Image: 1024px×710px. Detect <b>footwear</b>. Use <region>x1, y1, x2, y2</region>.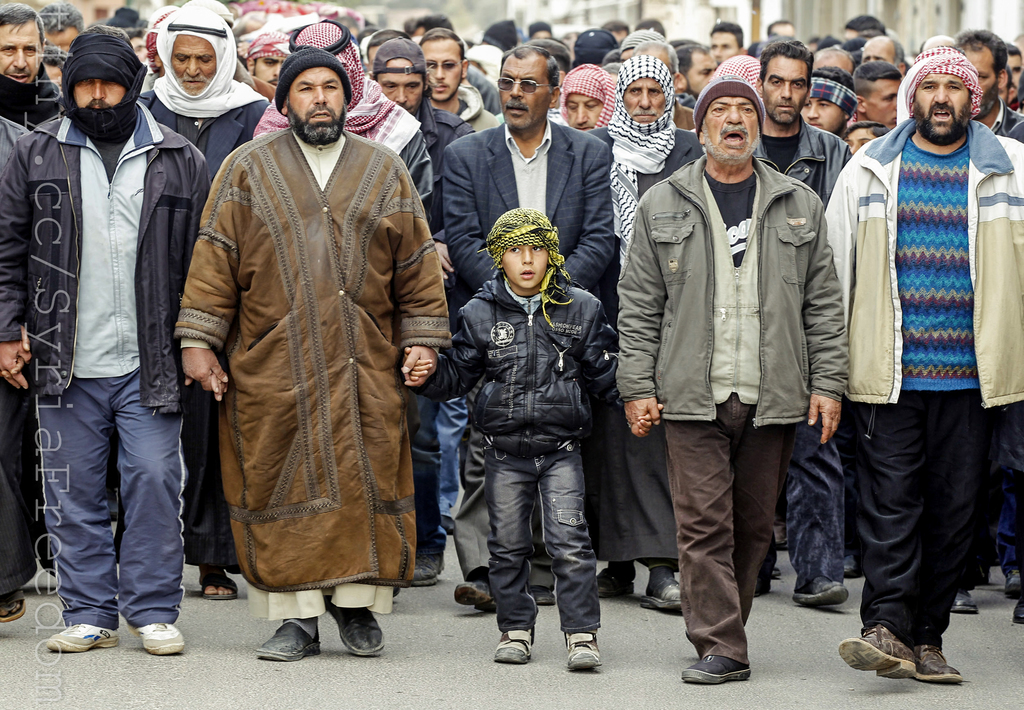
<region>495, 630, 536, 667</region>.
